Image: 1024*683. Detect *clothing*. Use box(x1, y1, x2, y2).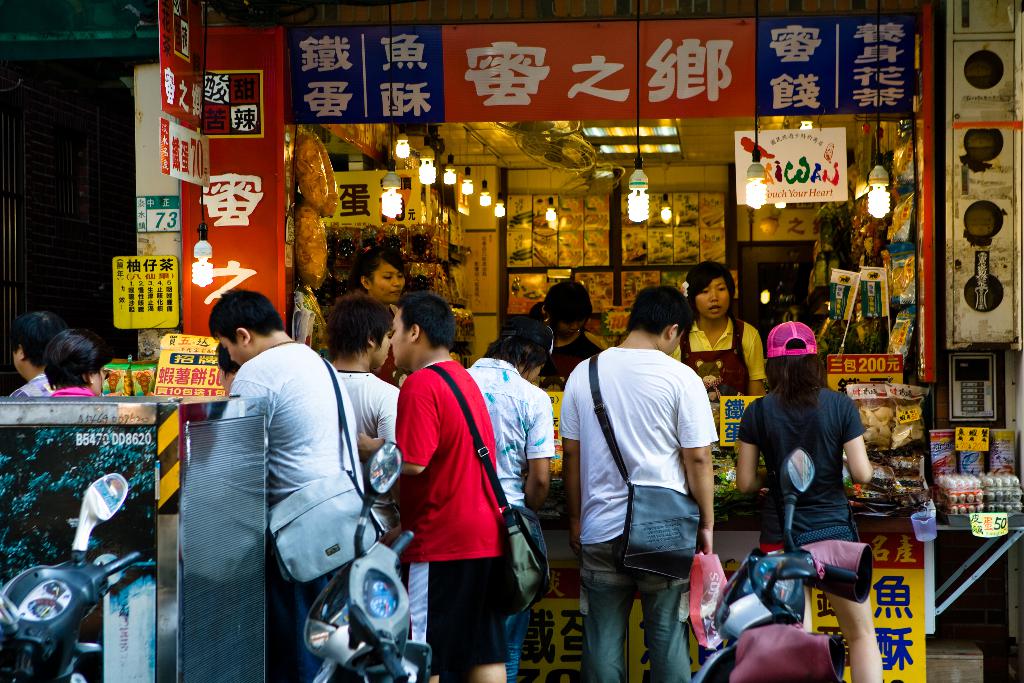
box(561, 333, 707, 682).
